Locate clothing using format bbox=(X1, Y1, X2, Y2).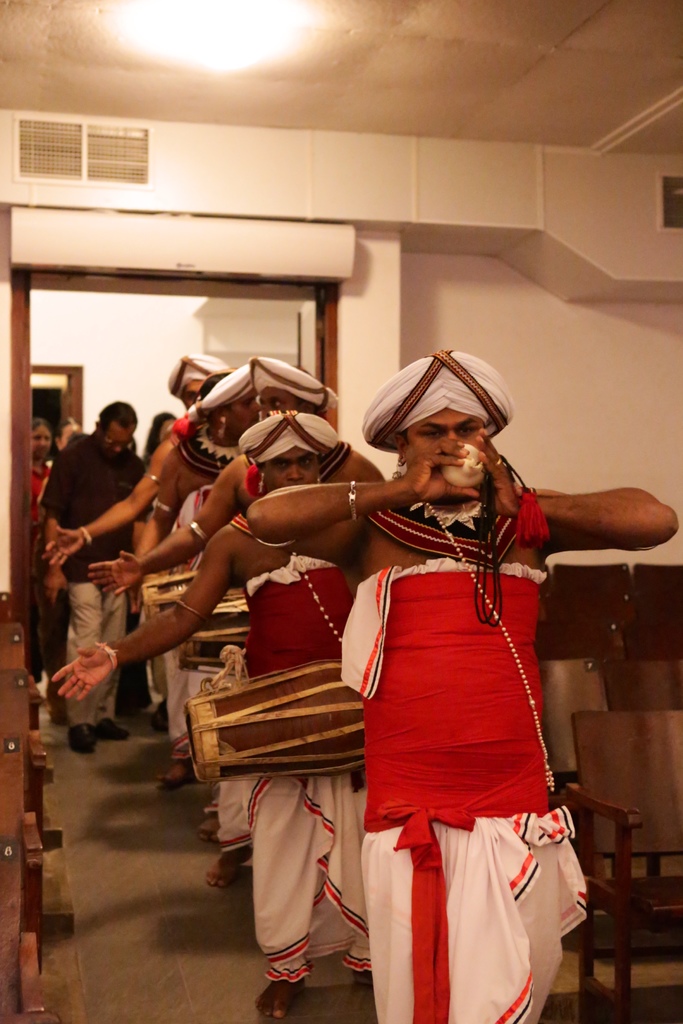
bbox=(177, 562, 395, 954).
